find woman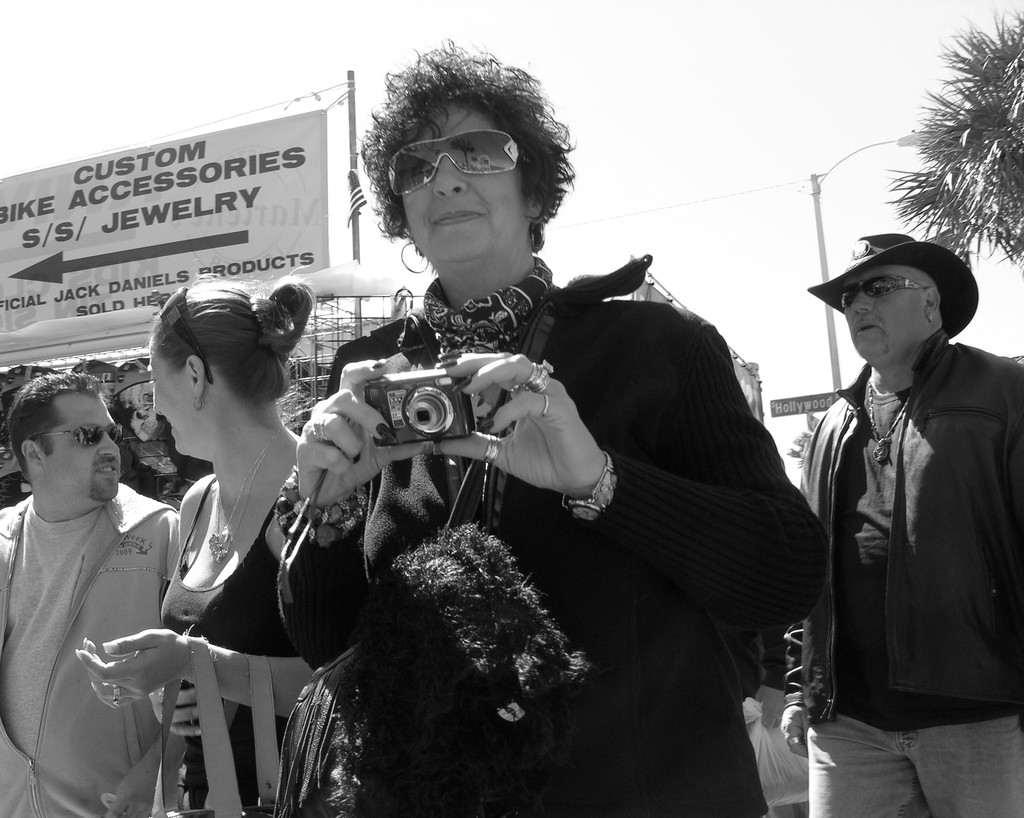
{"left": 104, "top": 258, "right": 324, "bottom": 817}
